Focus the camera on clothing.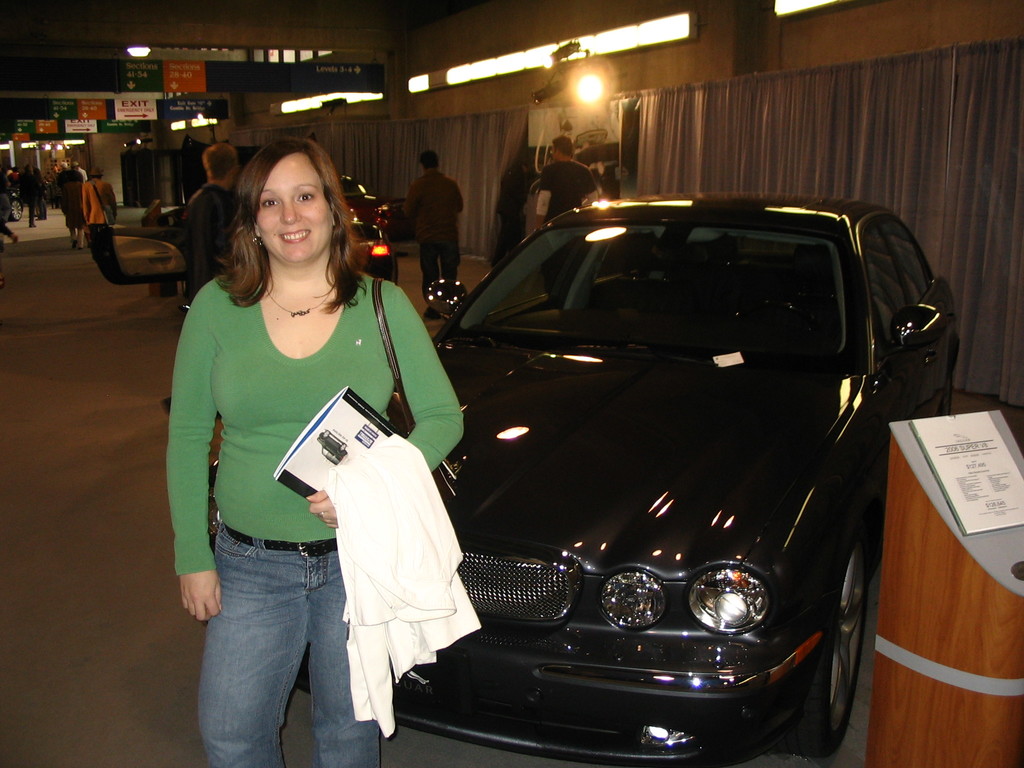
Focus region: bbox=(166, 259, 463, 767).
